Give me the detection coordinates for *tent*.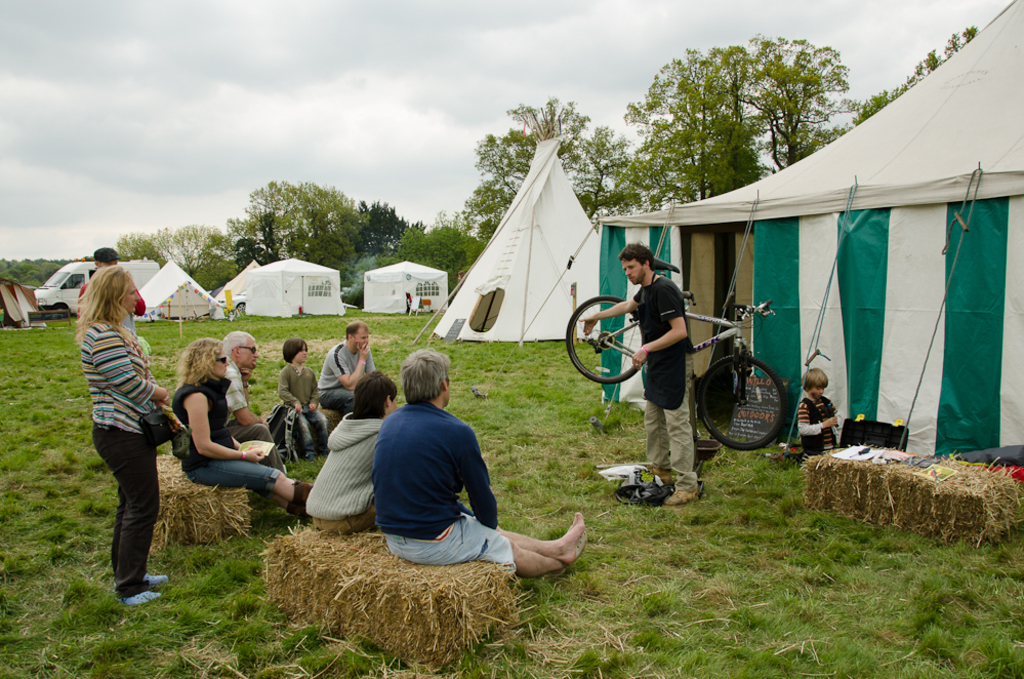
crop(598, 1, 1023, 456).
